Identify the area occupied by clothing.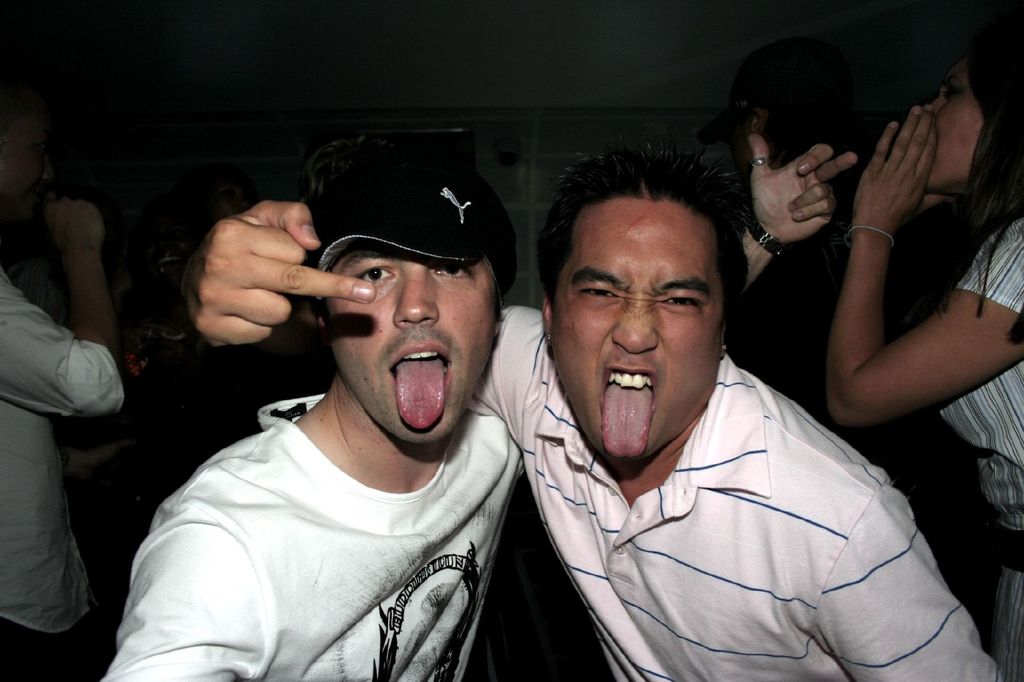
Area: detection(0, 262, 133, 618).
